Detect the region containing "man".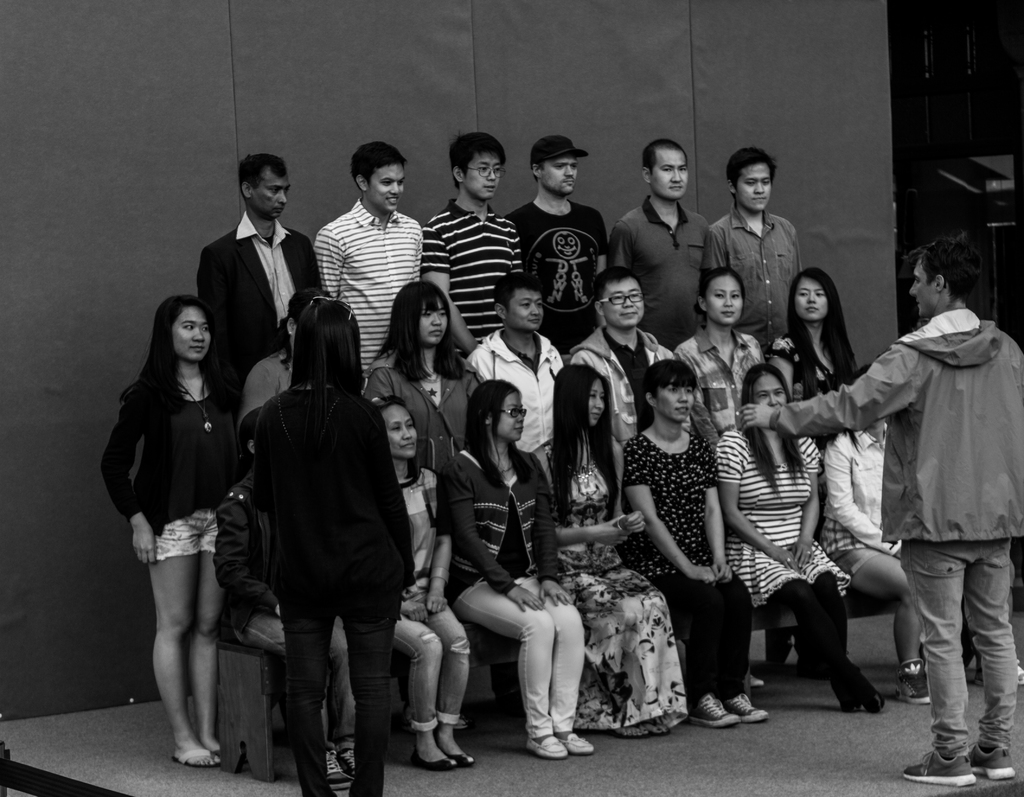
(left=312, top=138, right=425, bottom=385).
